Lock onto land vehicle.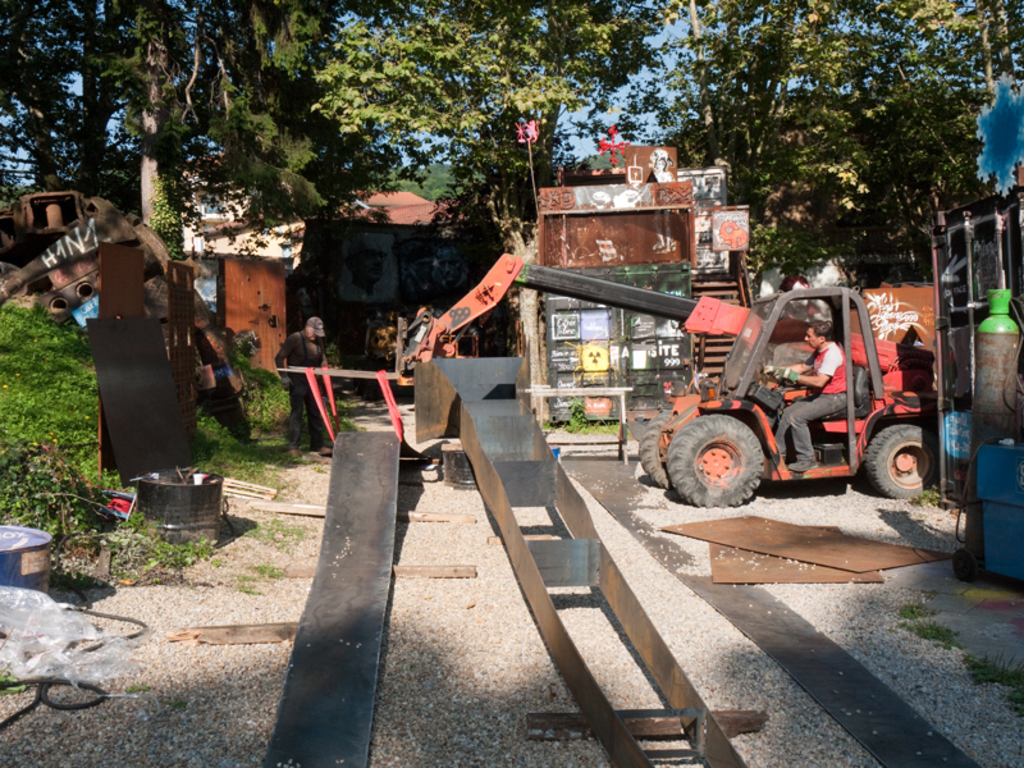
Locked: select_region(390, 247, 948, 508).
